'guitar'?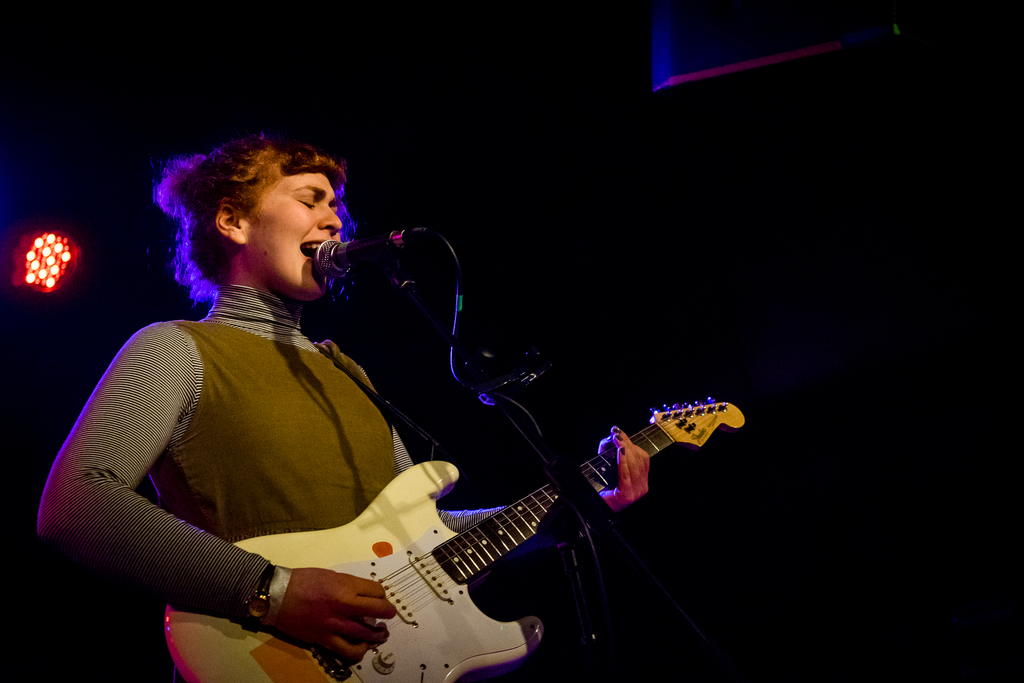
detection(225, 391, 703, 682)
